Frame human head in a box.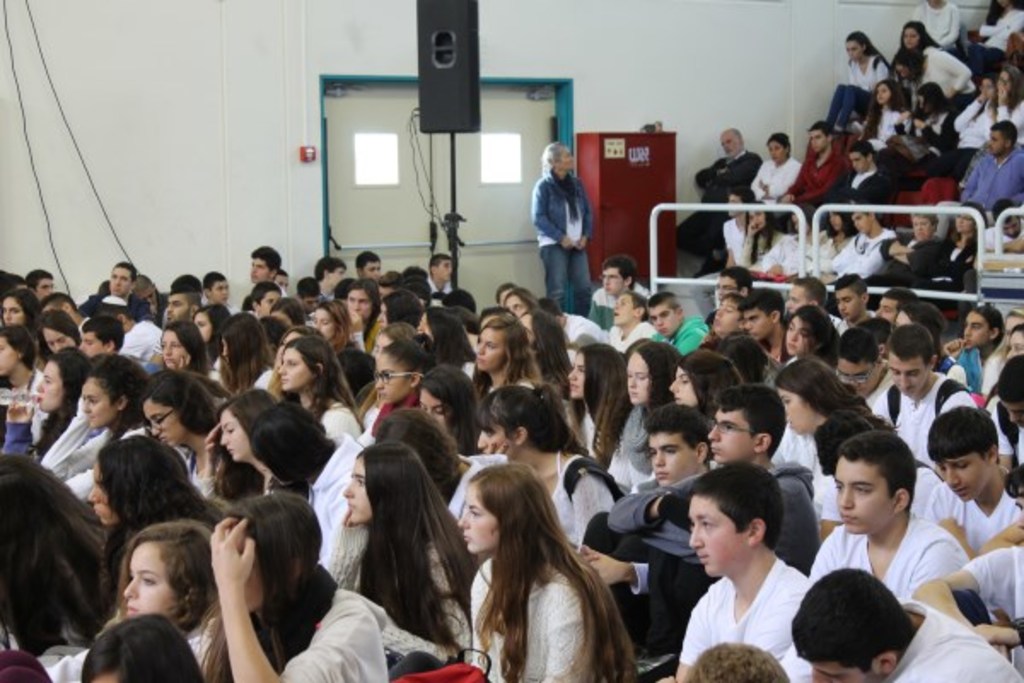
Rect(396, 265, 432, 283).
